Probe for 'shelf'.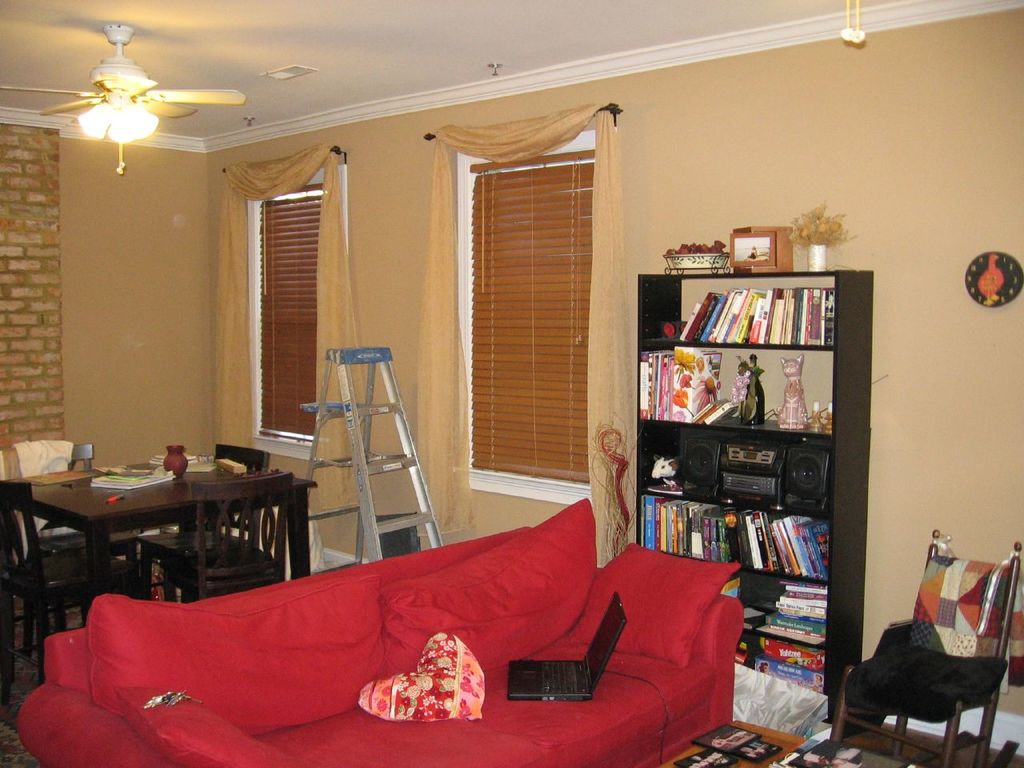
Probe result: BBox(634, 268, 854, 721).
